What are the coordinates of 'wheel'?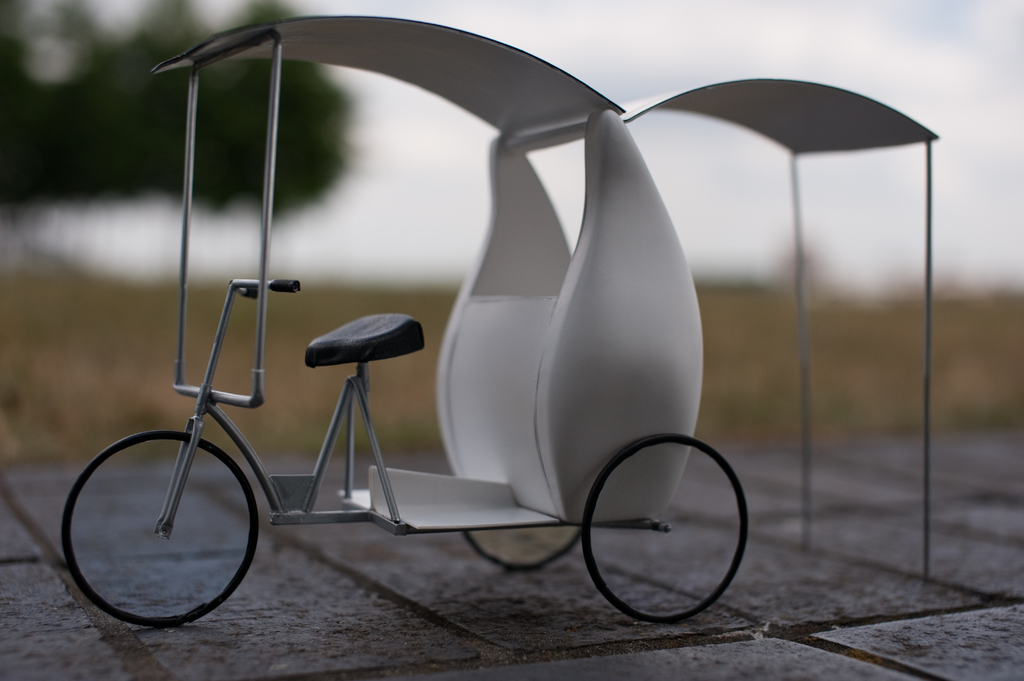
select_region(460, 528, 586, 566).
